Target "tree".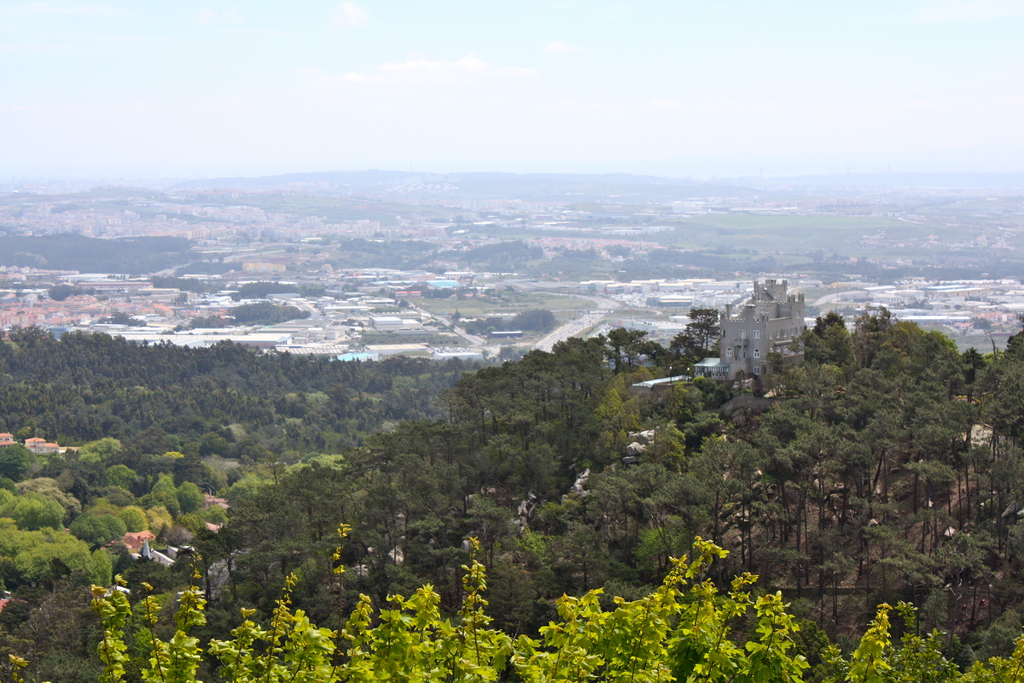
Target region: 638, 419, 688, 476.
